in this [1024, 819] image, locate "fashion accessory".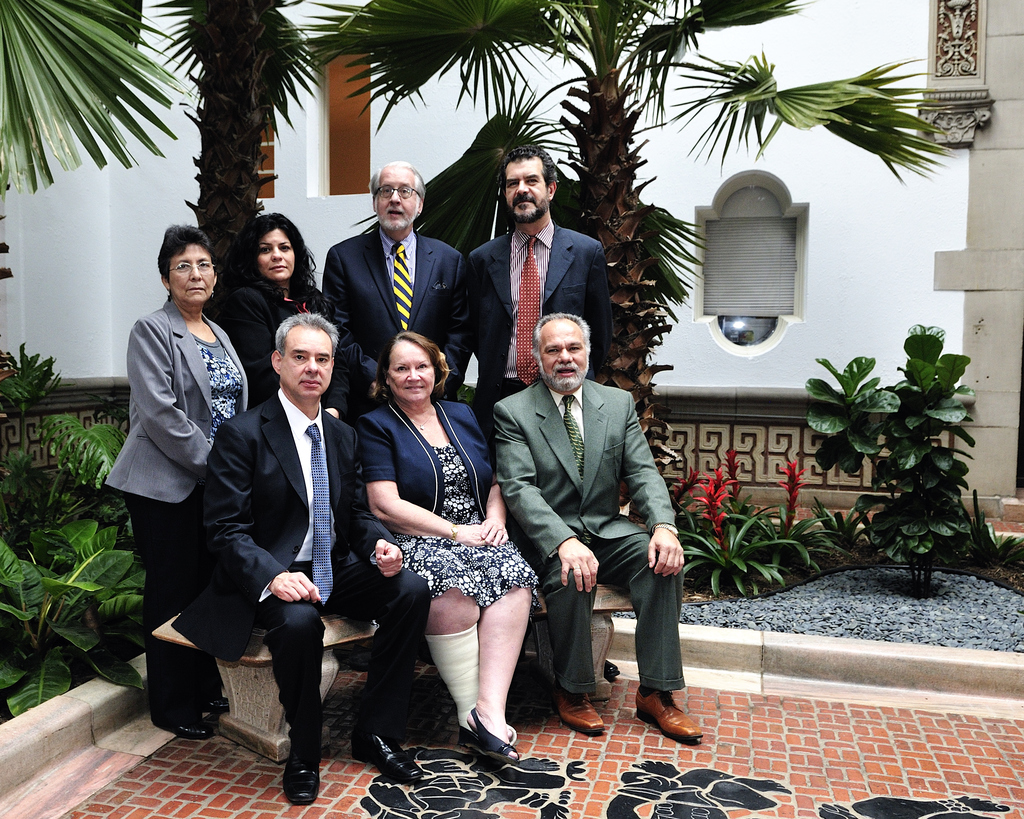
Bounding box: l=514, t=234, r=544, b=386.
